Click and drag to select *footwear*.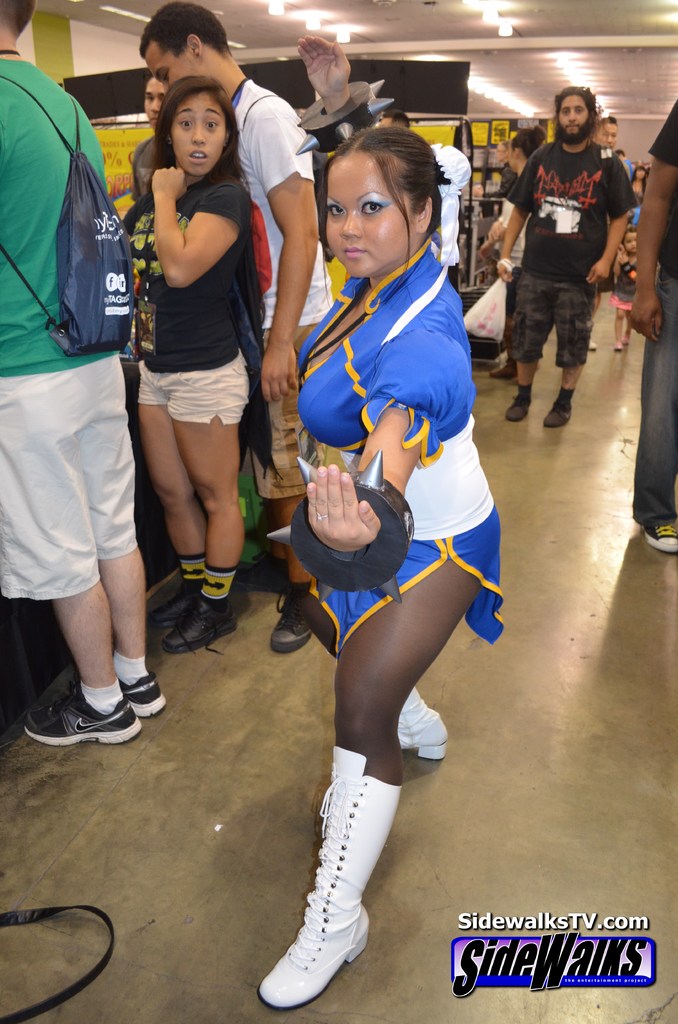
Selection: BBox(491, 358, 514, 380).
